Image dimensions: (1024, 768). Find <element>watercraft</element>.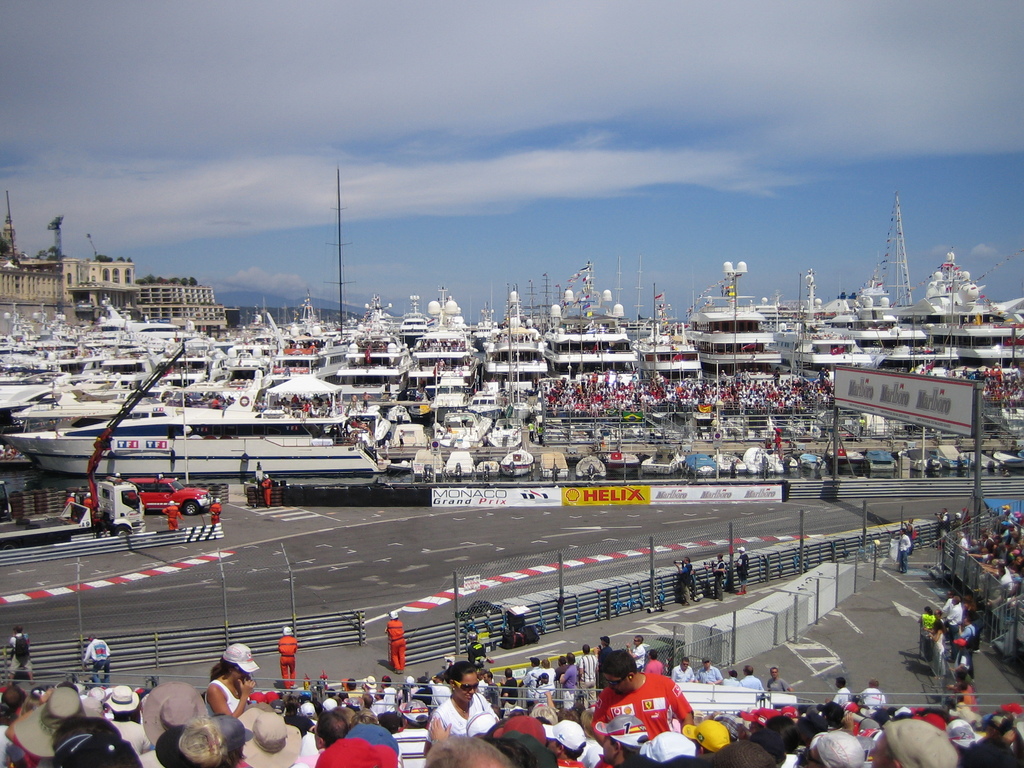
476,278,550,392.
